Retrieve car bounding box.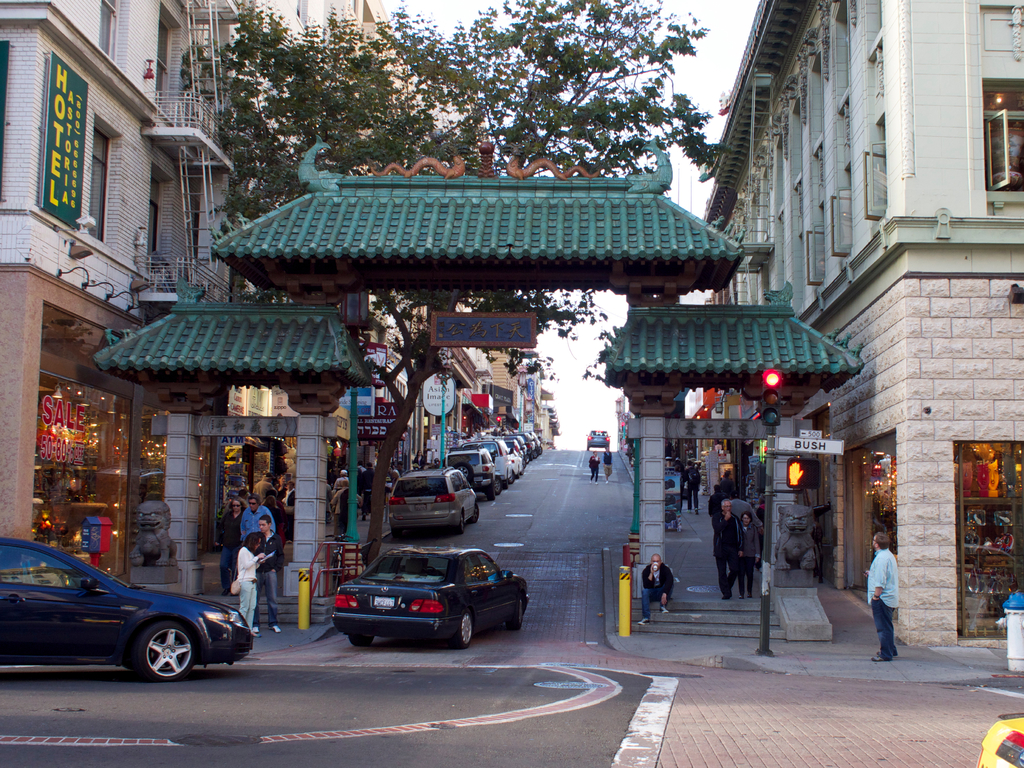
Bounding box: bbox=(452, 431, 518, 492).
